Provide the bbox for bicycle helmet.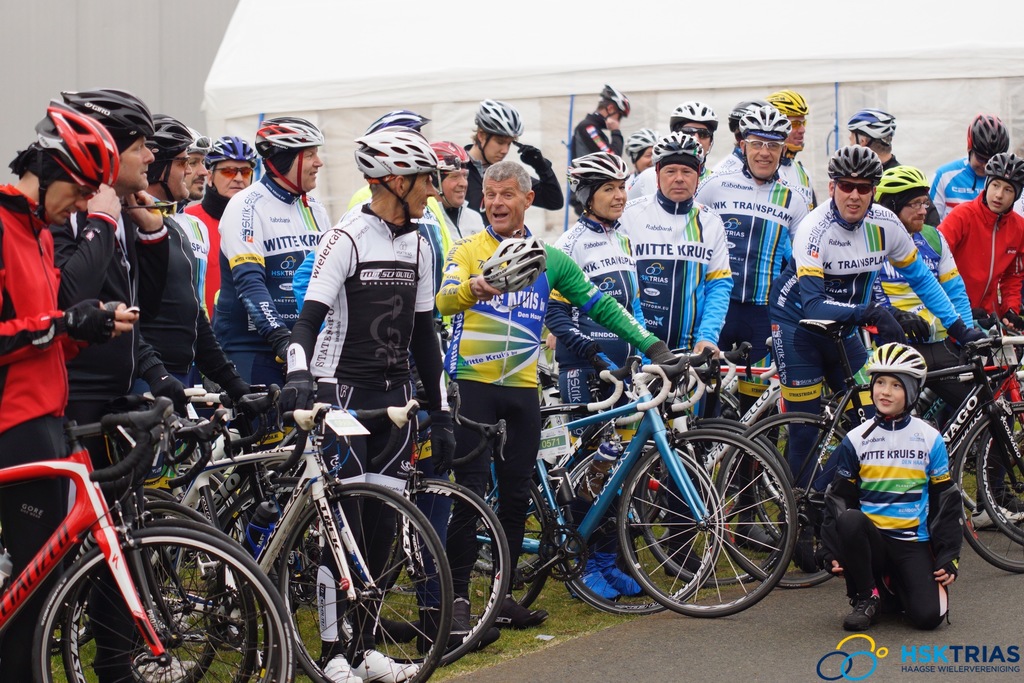
select_region(835, 145, 879, 180).
